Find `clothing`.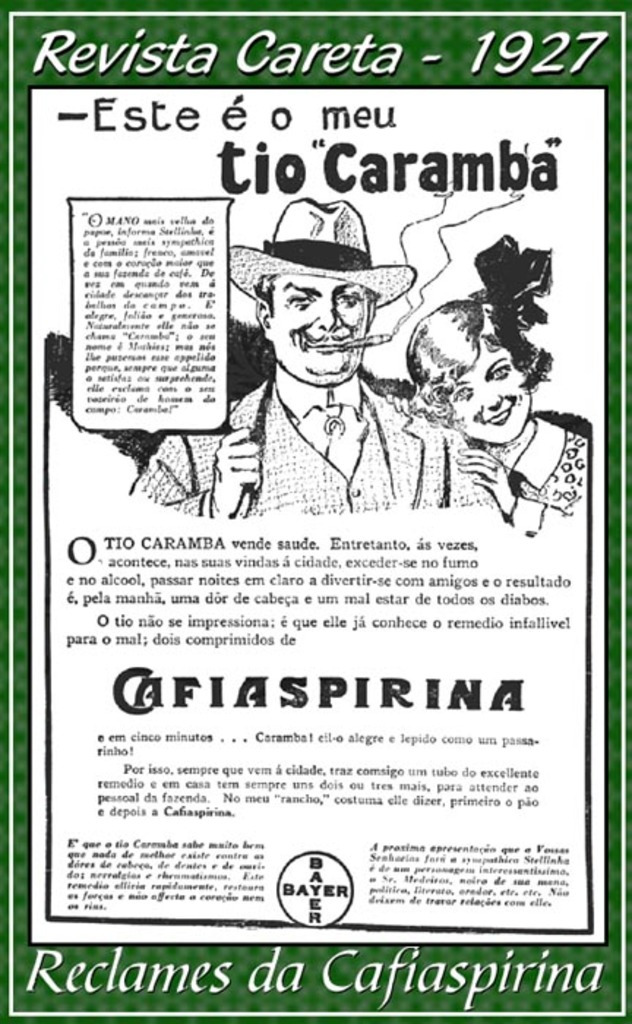
[x1=124, y1=377, x2=497, y2=519].
